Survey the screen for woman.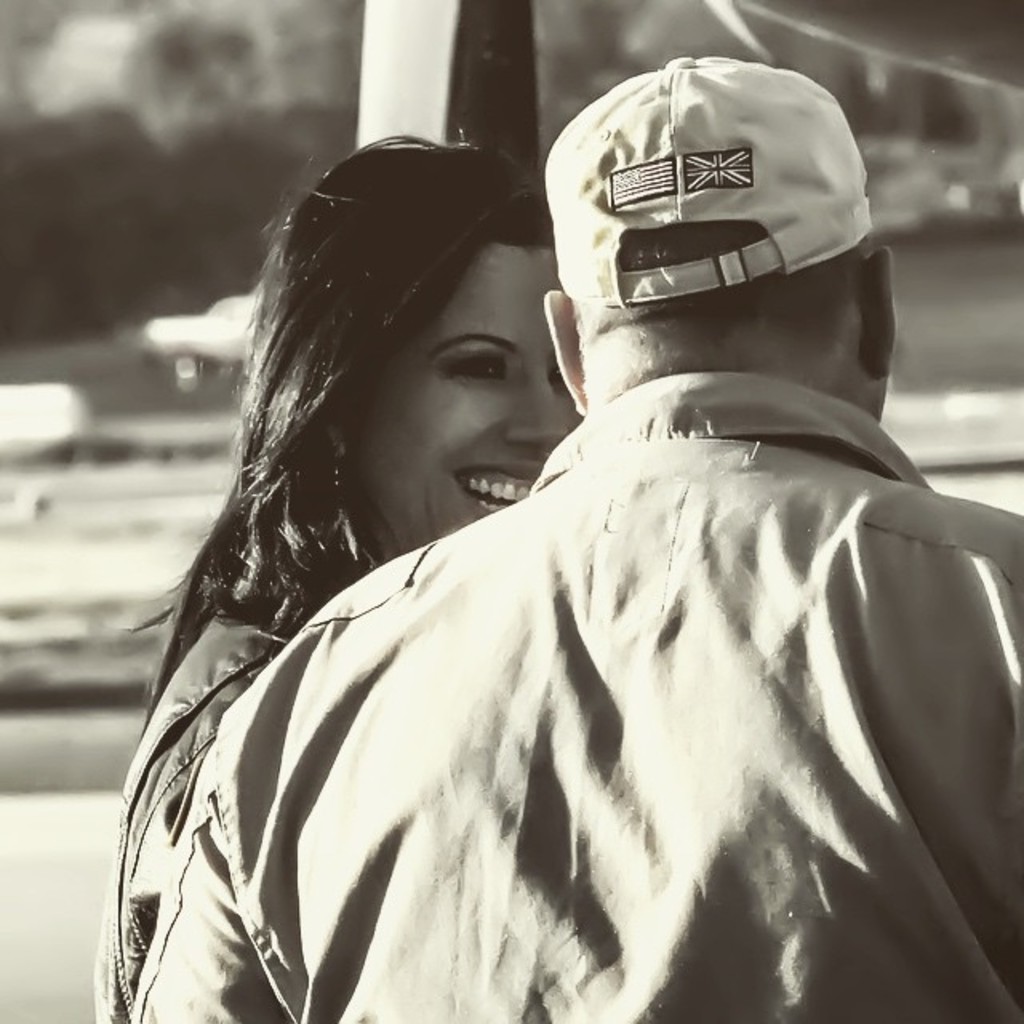
Survey found: detection(104, 128, 600, 1021).
